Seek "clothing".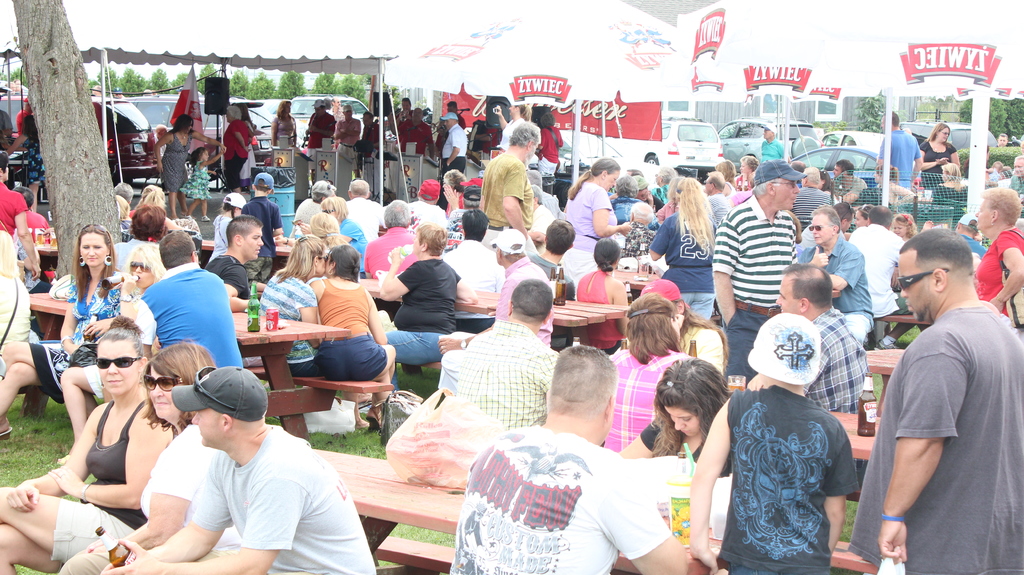
185:418:367:574.
